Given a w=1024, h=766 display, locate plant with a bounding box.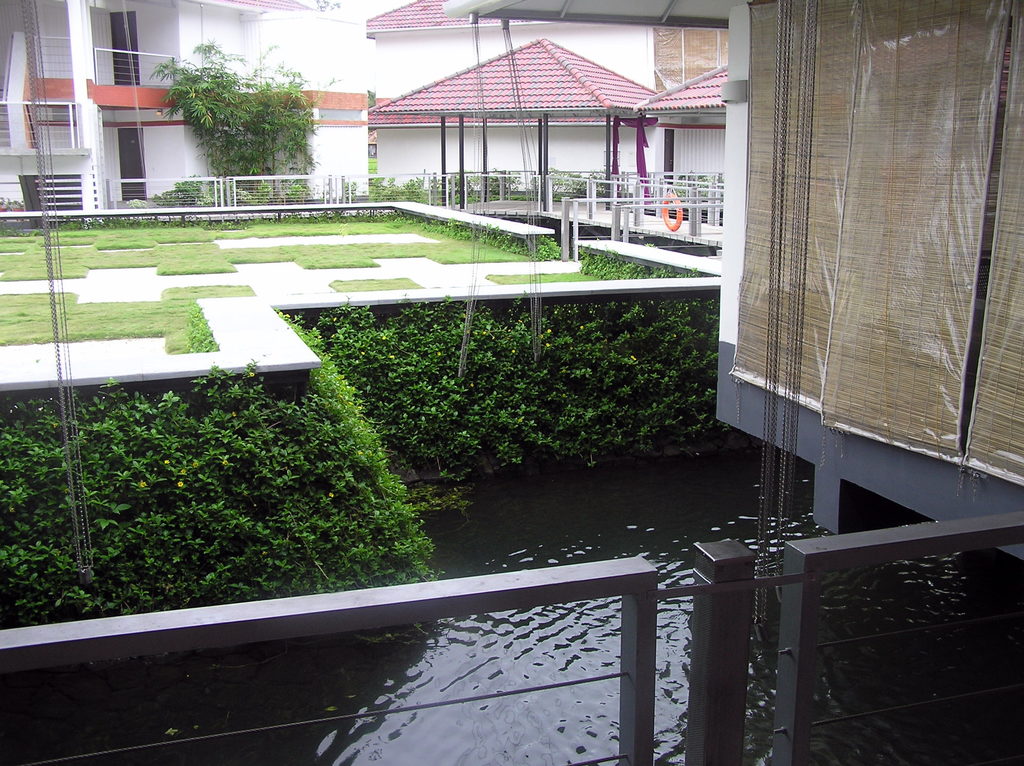
Located: 244:179:273:205.
